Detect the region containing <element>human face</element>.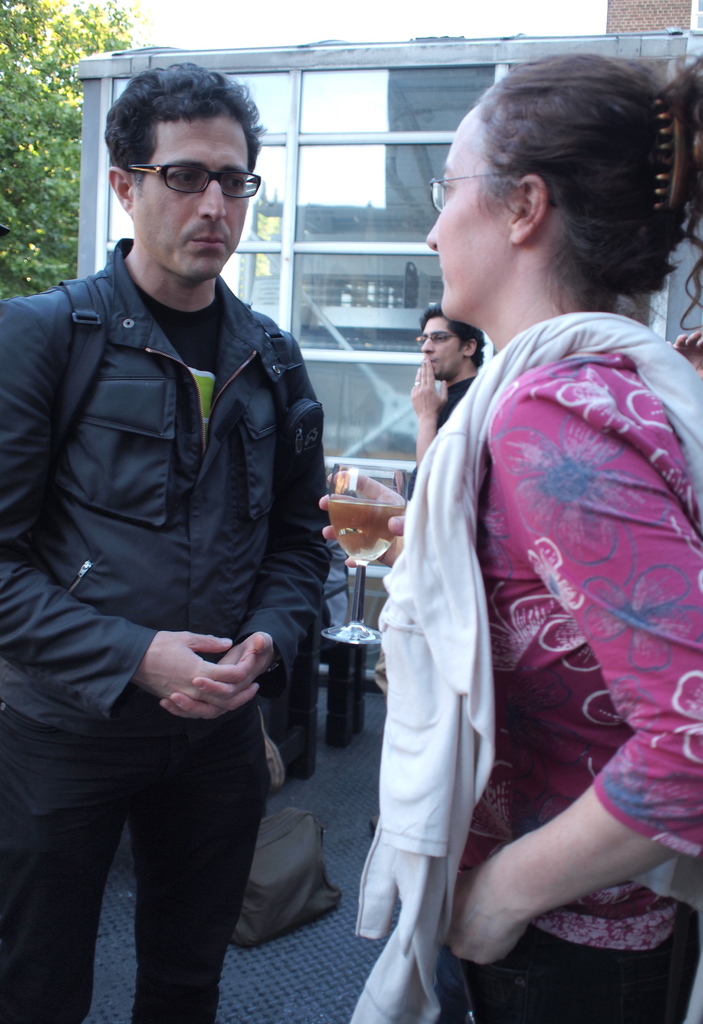
bbox=(419, 92, 523, 325).
